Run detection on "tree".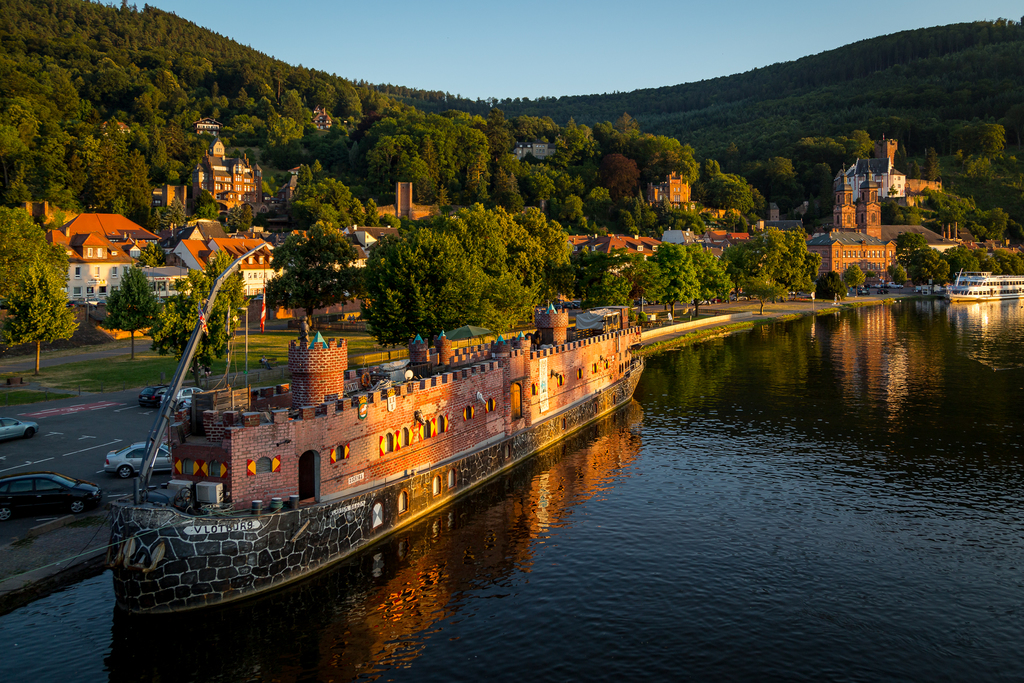
Result: detection(888, 258, 908, 290).
